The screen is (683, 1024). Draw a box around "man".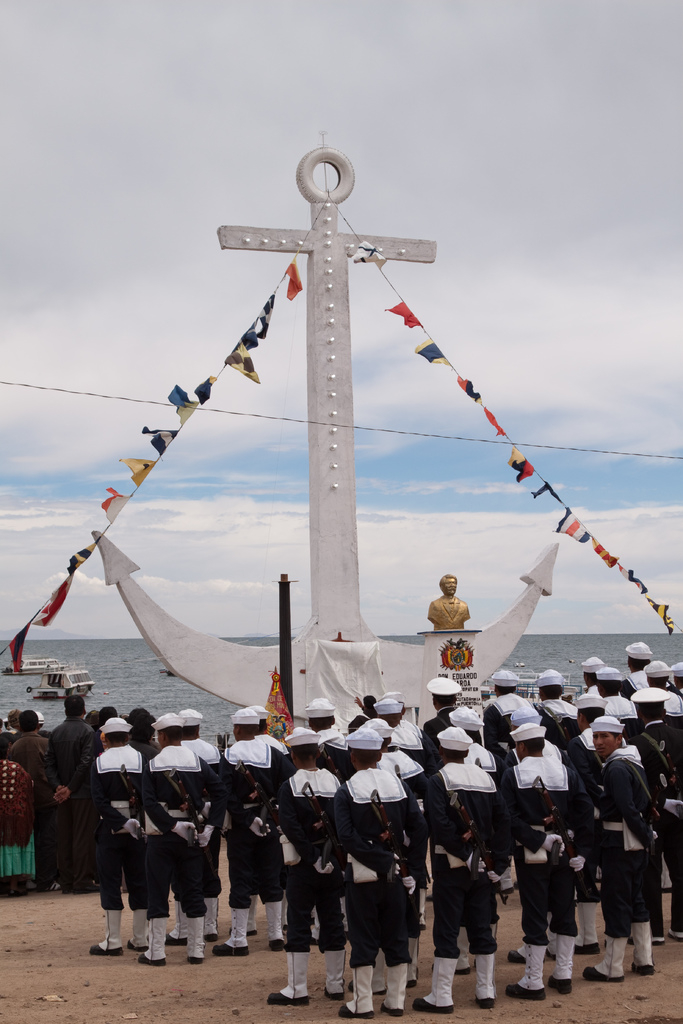
<box>424,573,473,633</box>.
